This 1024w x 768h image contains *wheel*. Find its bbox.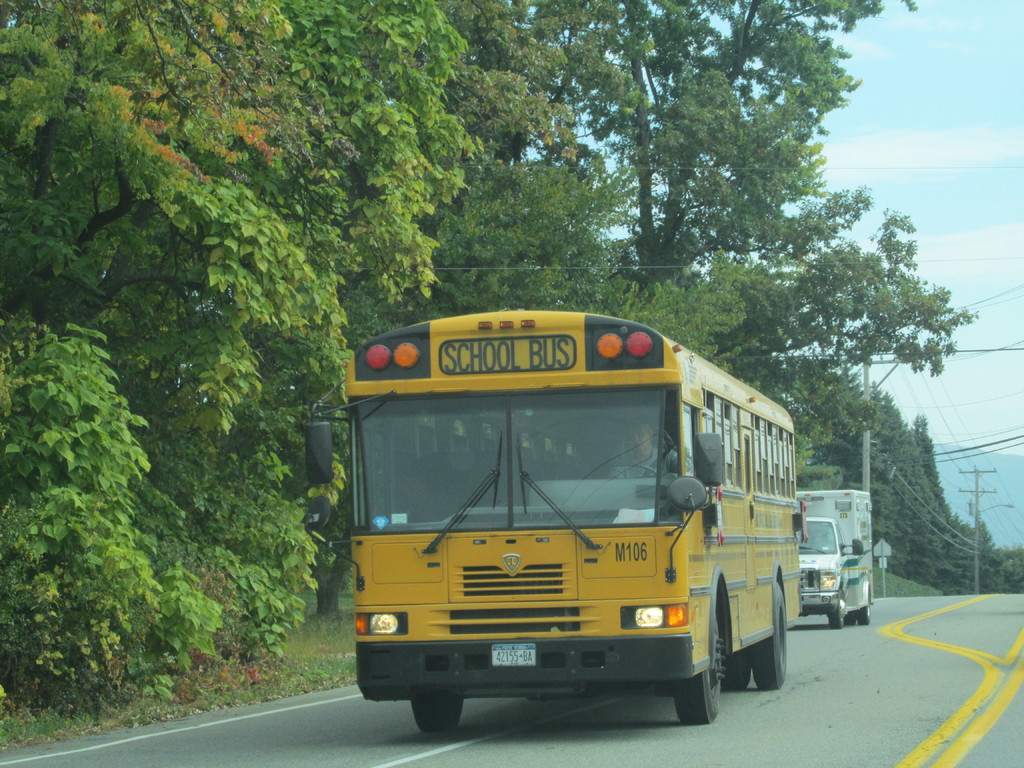
845/610/855/625.
